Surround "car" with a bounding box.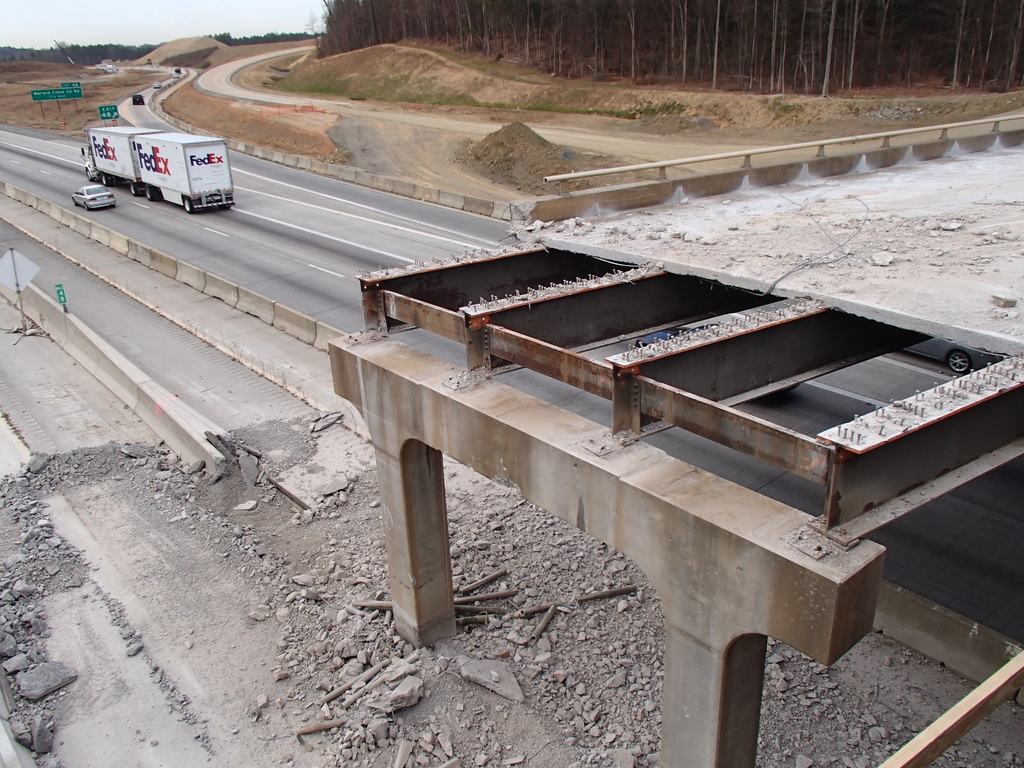
<region>71, 182, 117, 210</region>.
